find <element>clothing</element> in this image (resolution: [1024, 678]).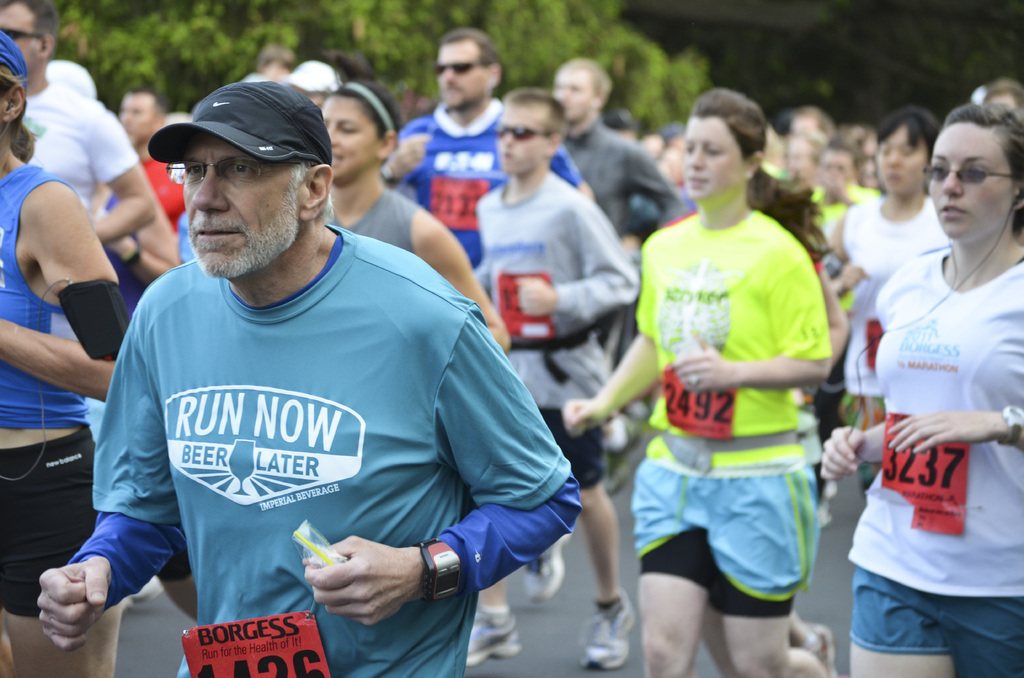
<bbox>474, 174, 643, 490</bbox>.
